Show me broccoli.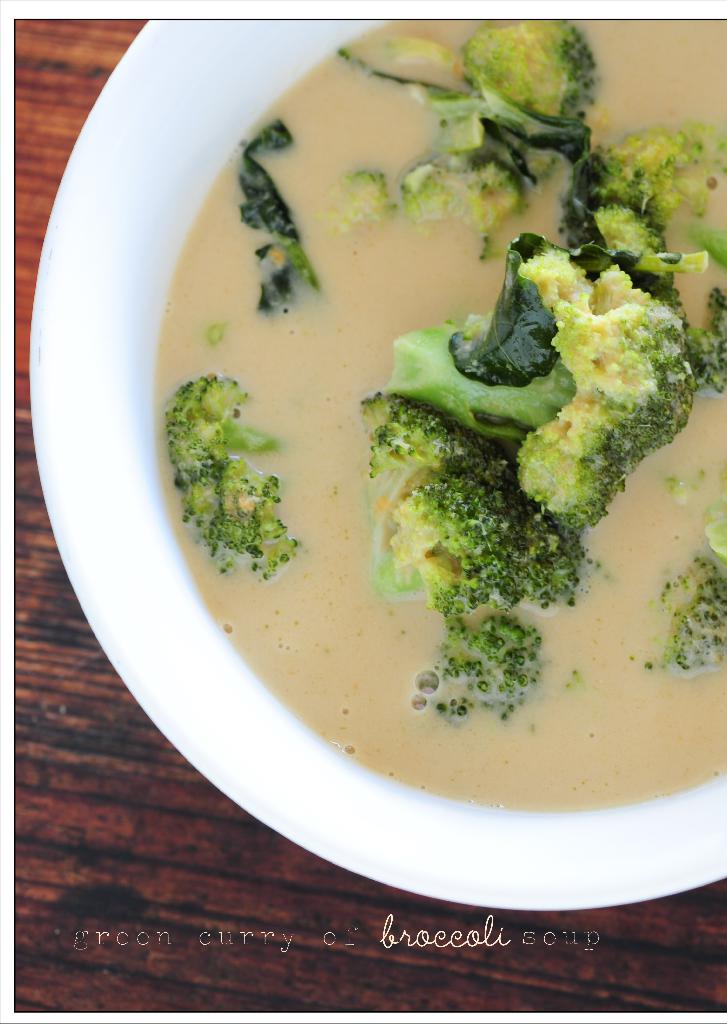
broccoli is here: 459,15,613,138.
